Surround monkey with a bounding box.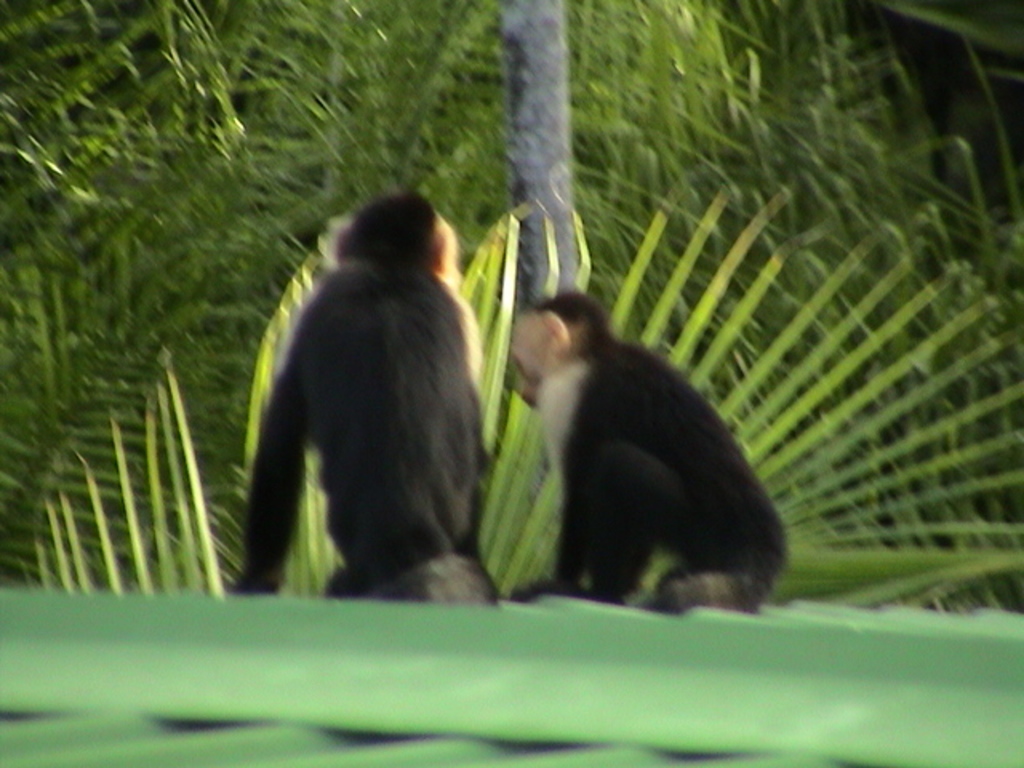
{"left": 486, "top": 259, "right": 776, "bottom": 614}.
